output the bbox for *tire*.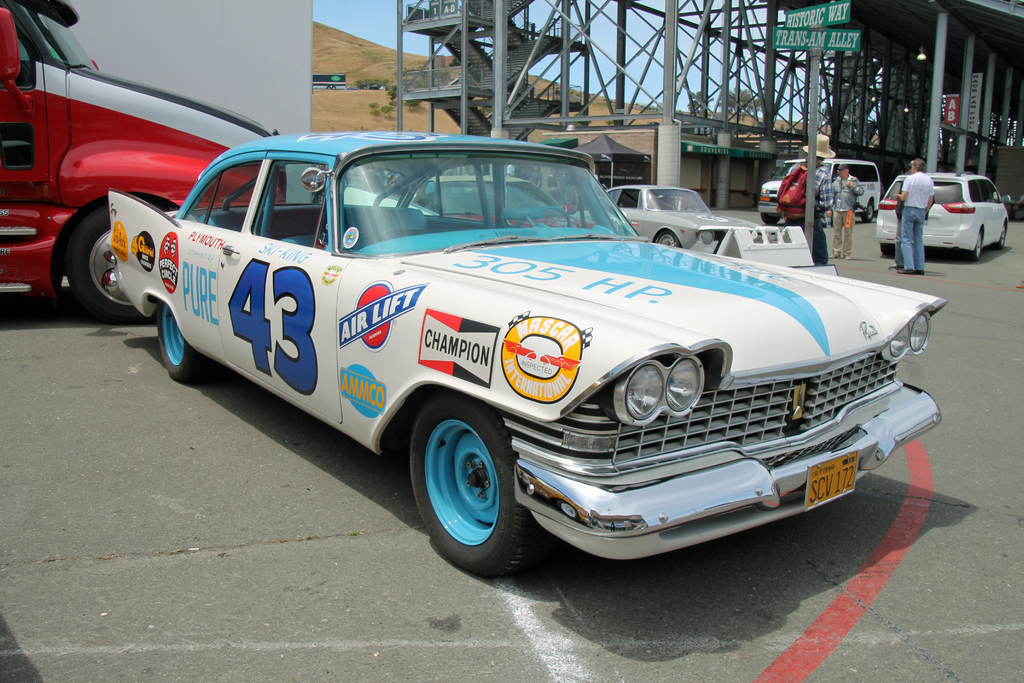
(882, 243, 895, 257).
